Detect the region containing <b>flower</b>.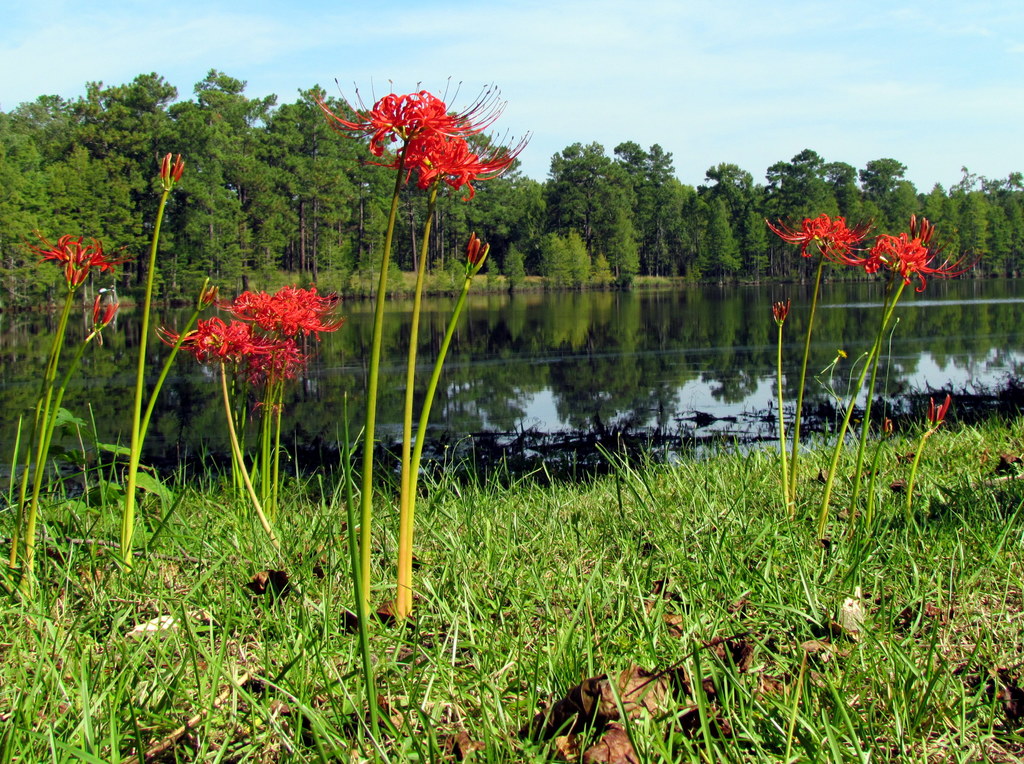
l=862, t=213, r=964, b=284.
